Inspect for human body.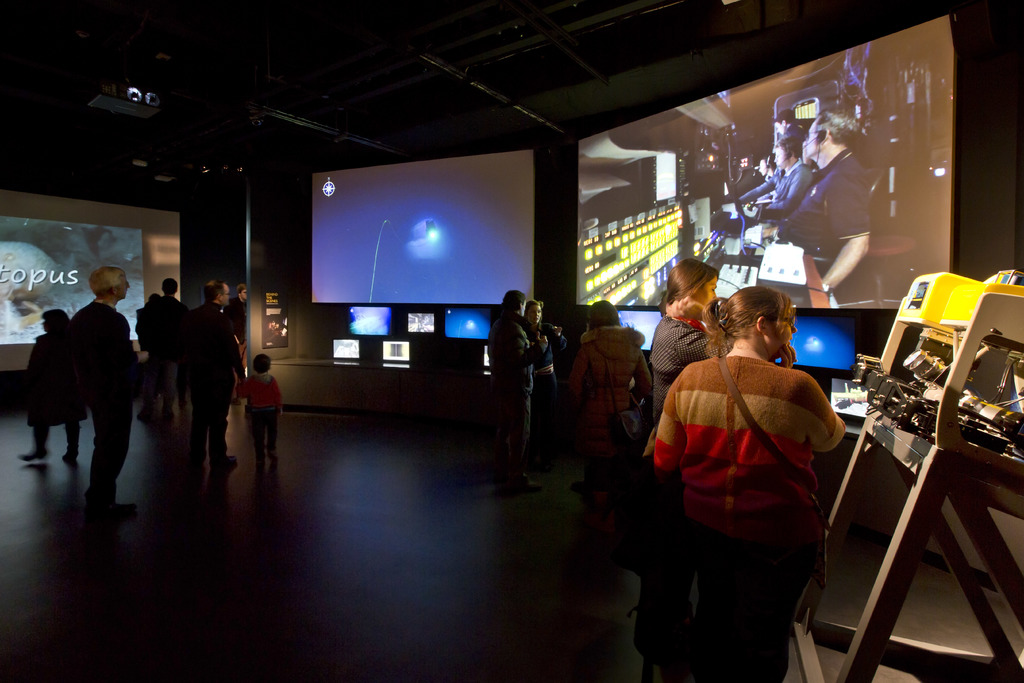
Inspection: rect(493, 313, 539, 493).
